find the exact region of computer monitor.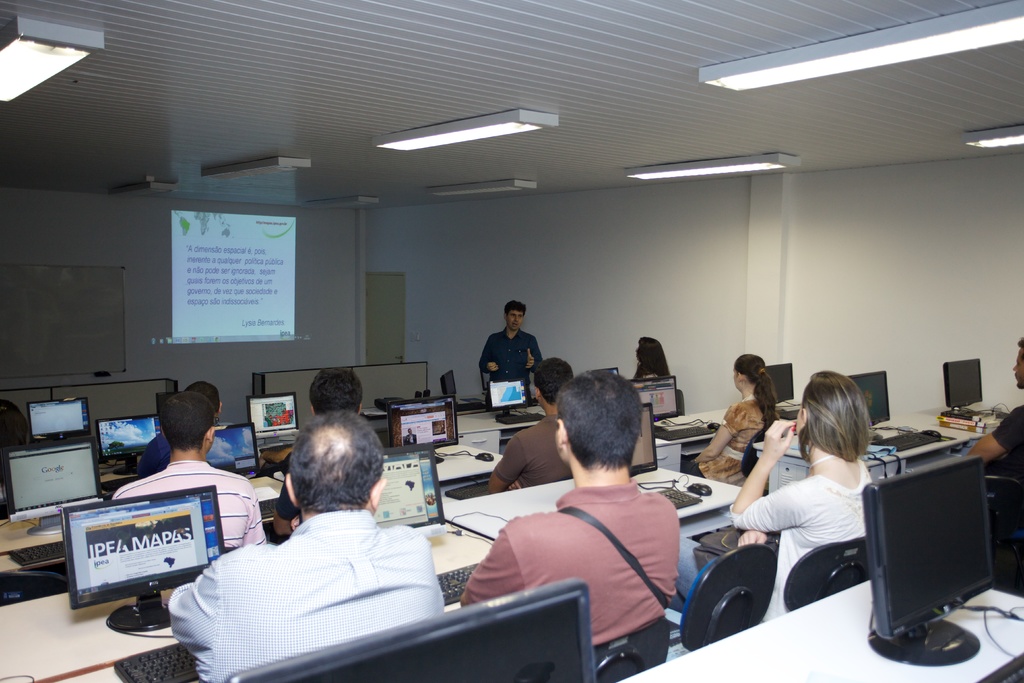
Exact region: <bbox>97, 415, 162, 484</bbox>.
